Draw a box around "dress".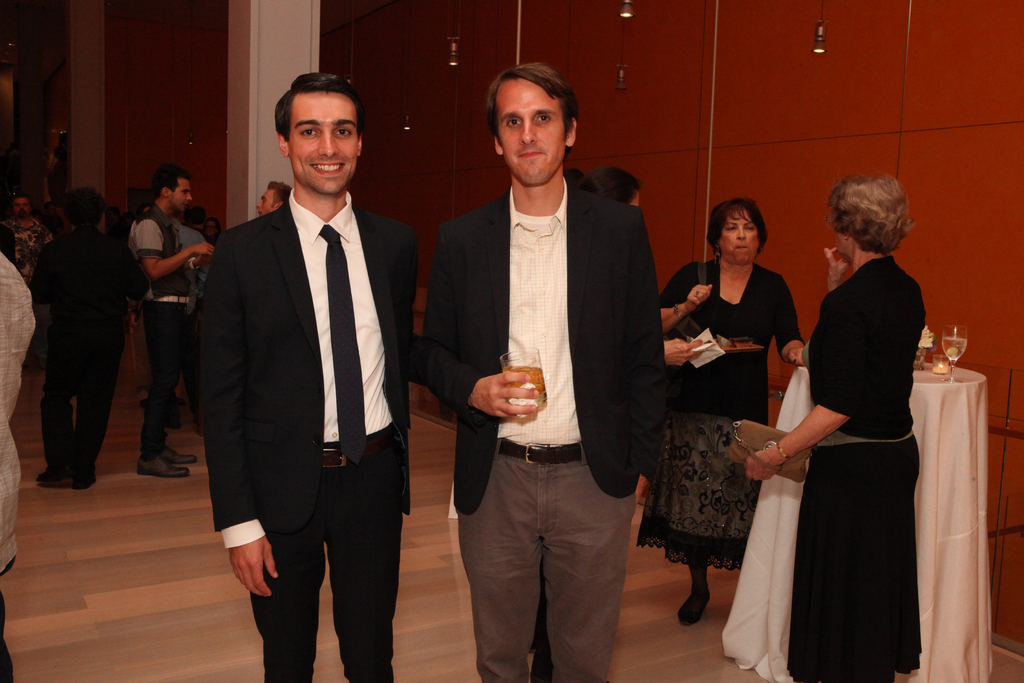
select_region(636, 256, 808, 572).
